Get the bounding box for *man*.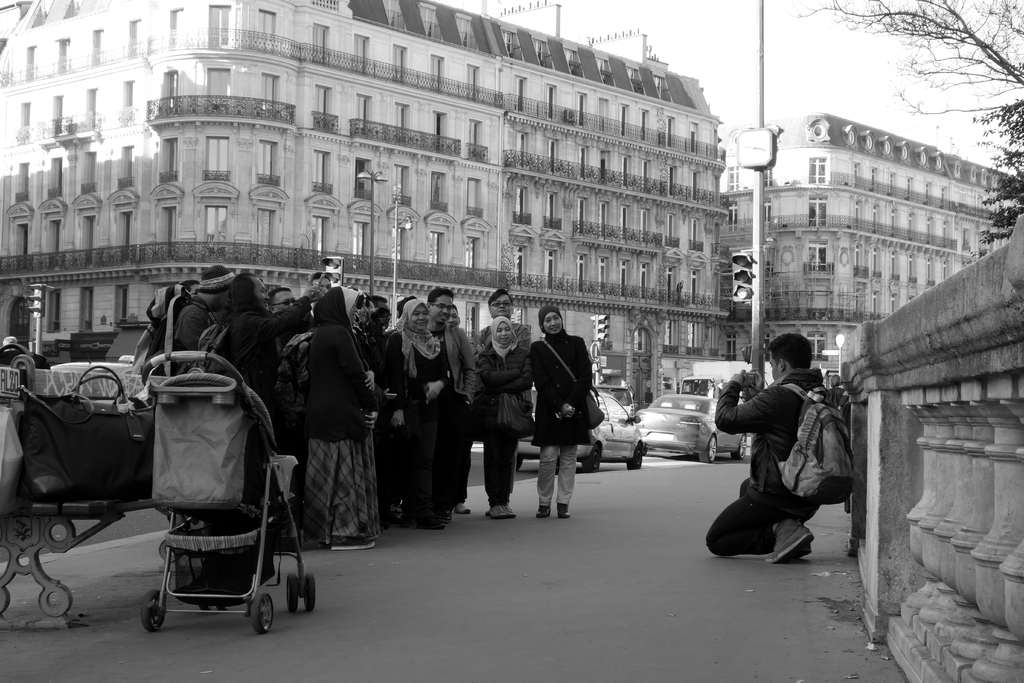
x1=428 y1=289 x2=472 y2=511.
